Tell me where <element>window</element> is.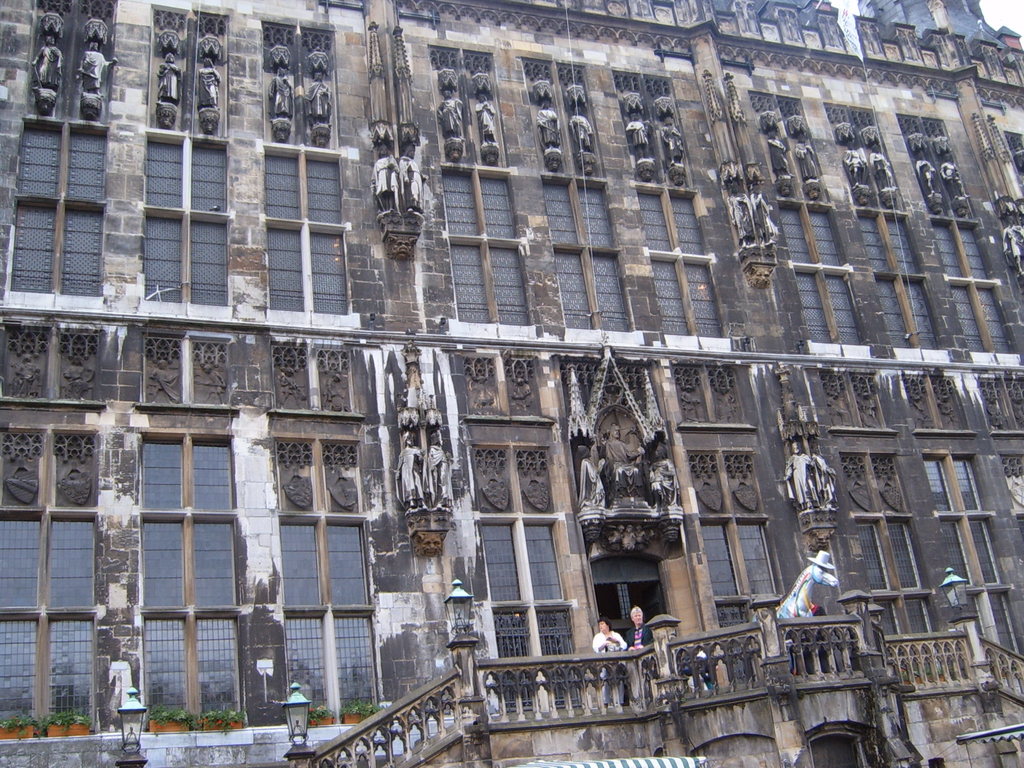
<element>window</element> is at 636:191:723:333.
